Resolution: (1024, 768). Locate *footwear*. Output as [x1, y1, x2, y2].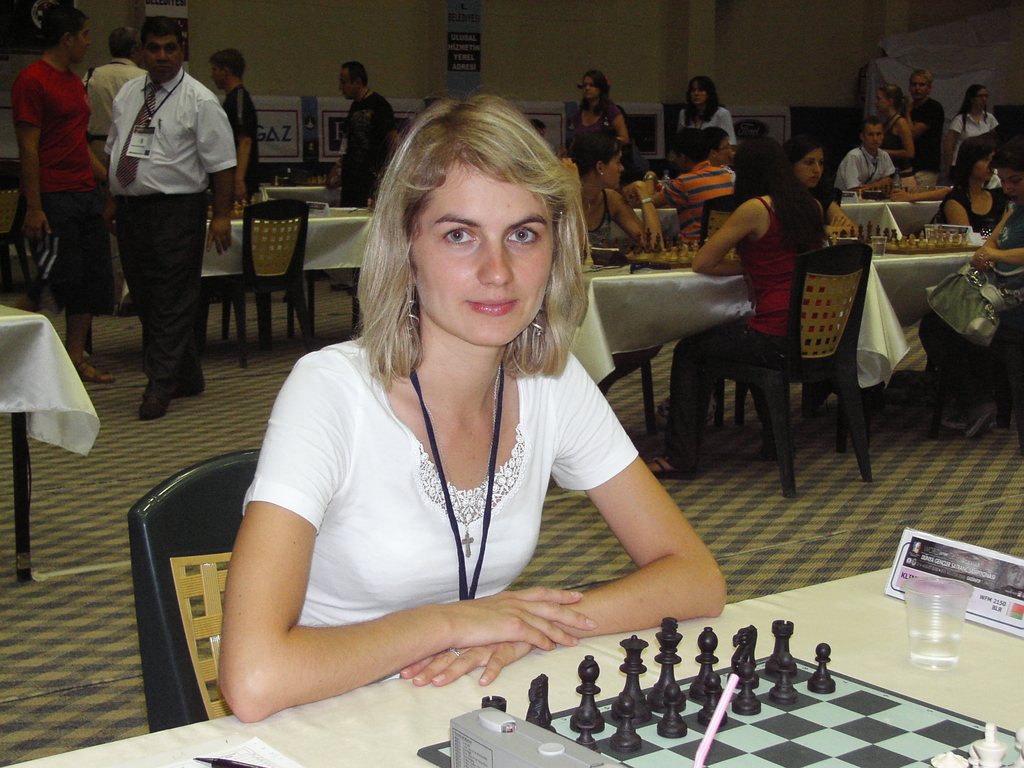
[72, 356, 117, 384].
